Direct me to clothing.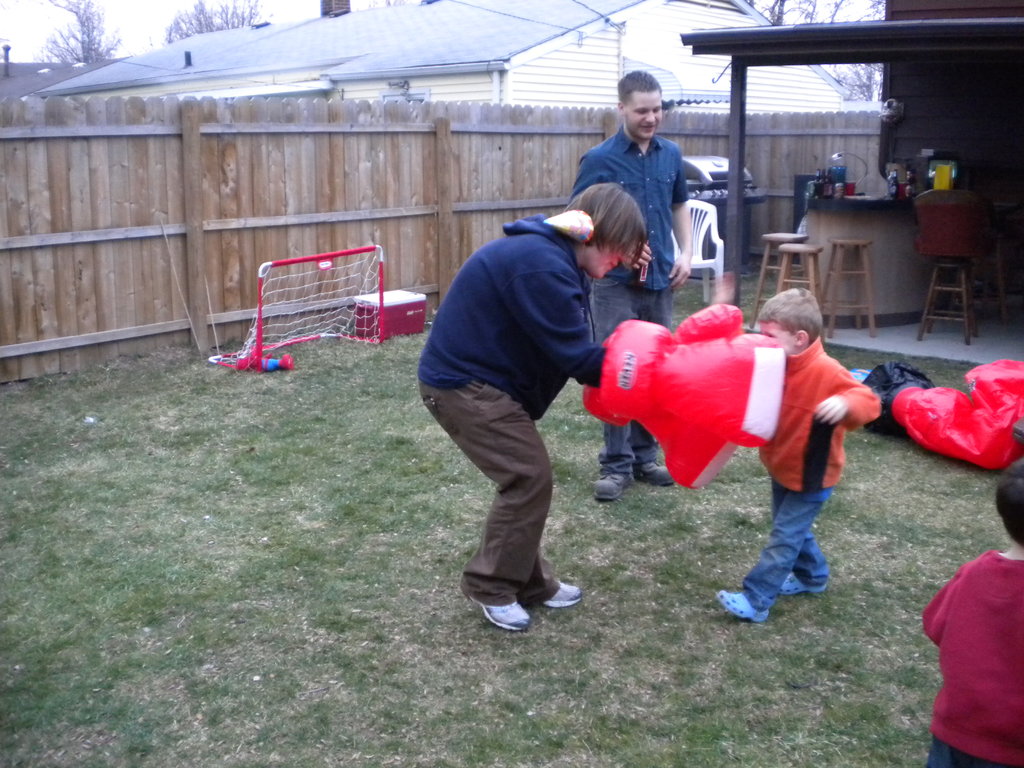
Direction: bbox=[923, 536, 1023, 744].
